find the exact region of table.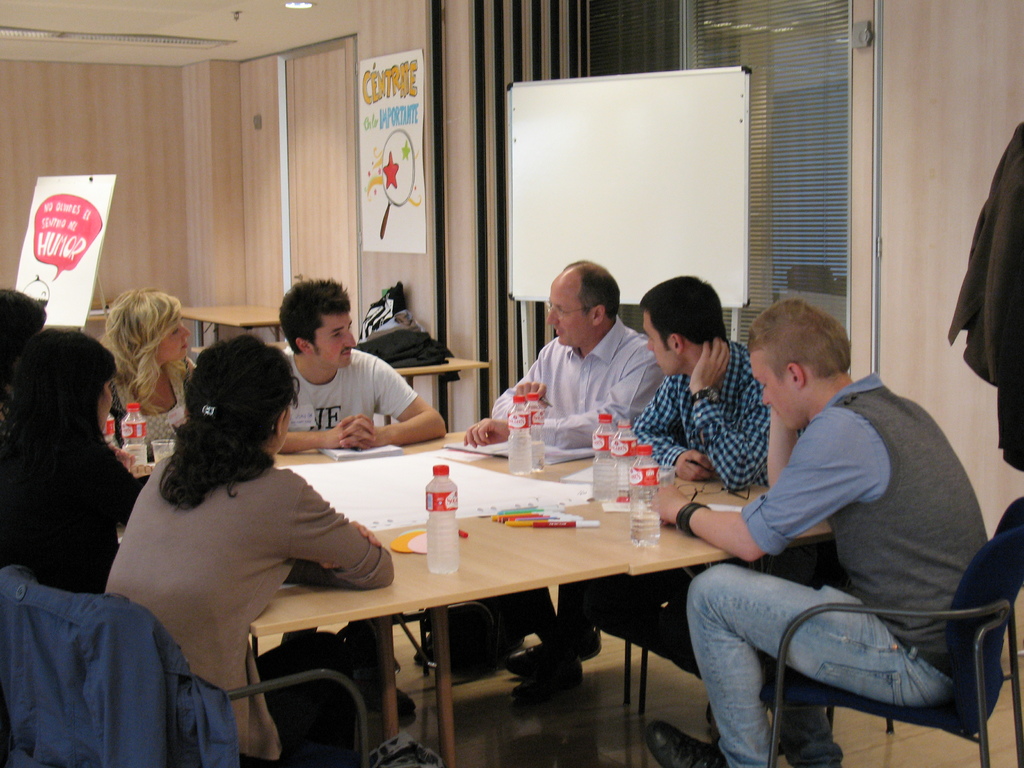
Exact region: box=[175, 303, 274, 345].
